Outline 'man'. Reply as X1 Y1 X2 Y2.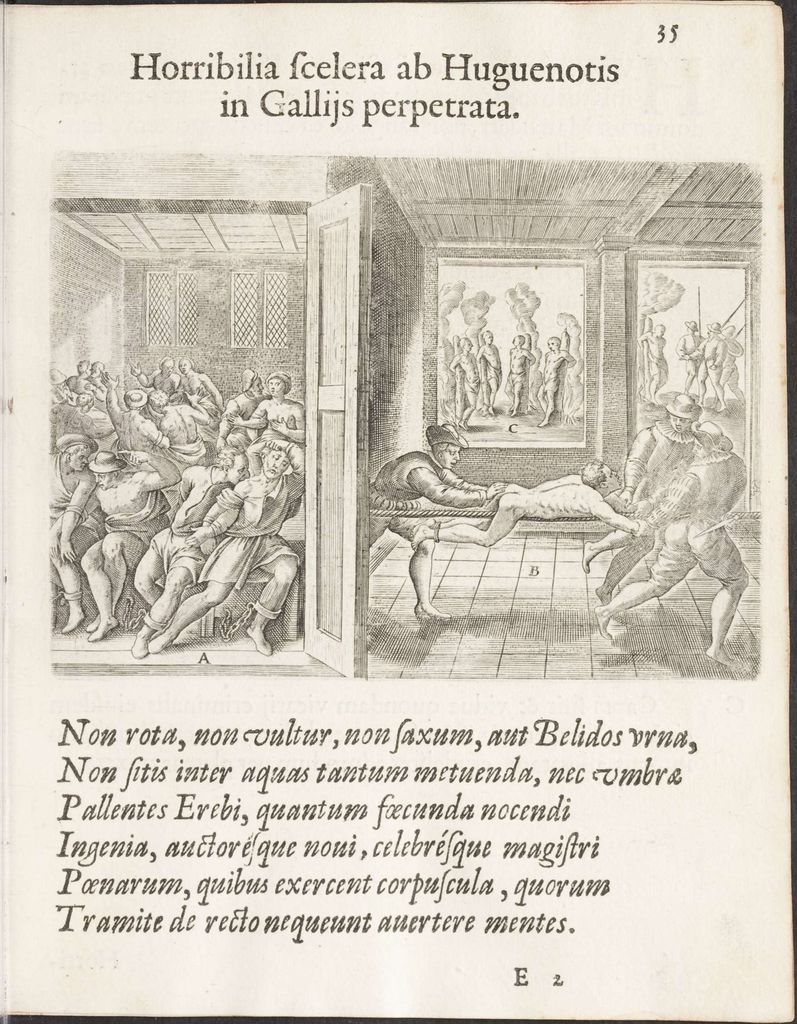
479 326 507 416.
